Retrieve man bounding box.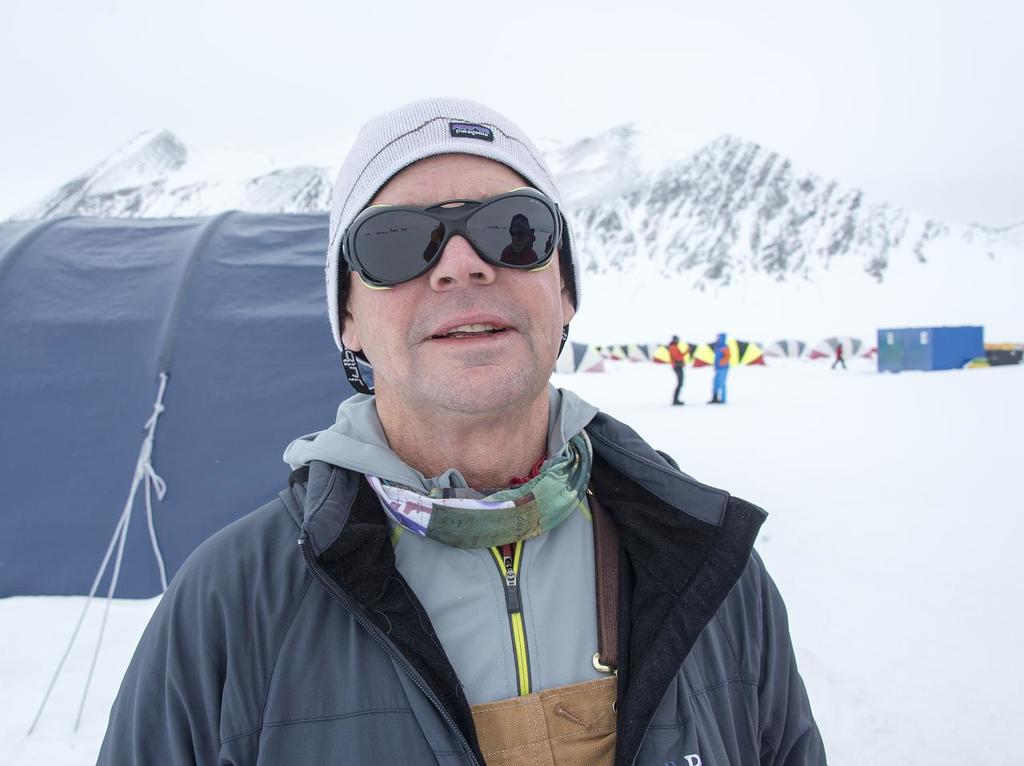
Bounding box: {"x1": 118, "y1": 94, "x2": 827, "y2": 765}.
